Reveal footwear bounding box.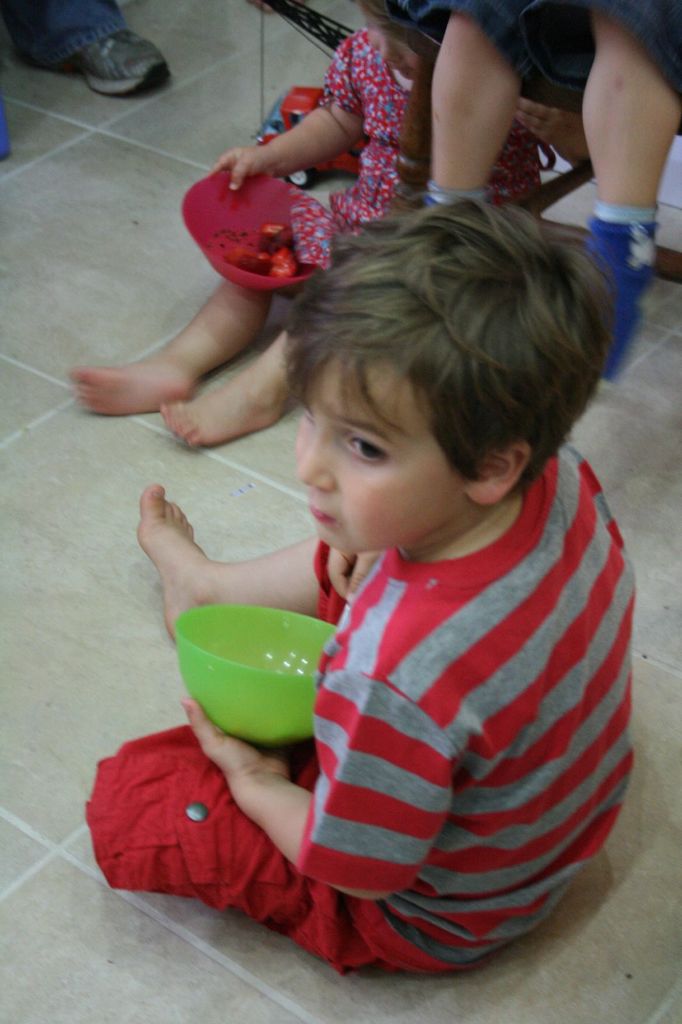
Revealed: region(11, 33, 165, 102).
